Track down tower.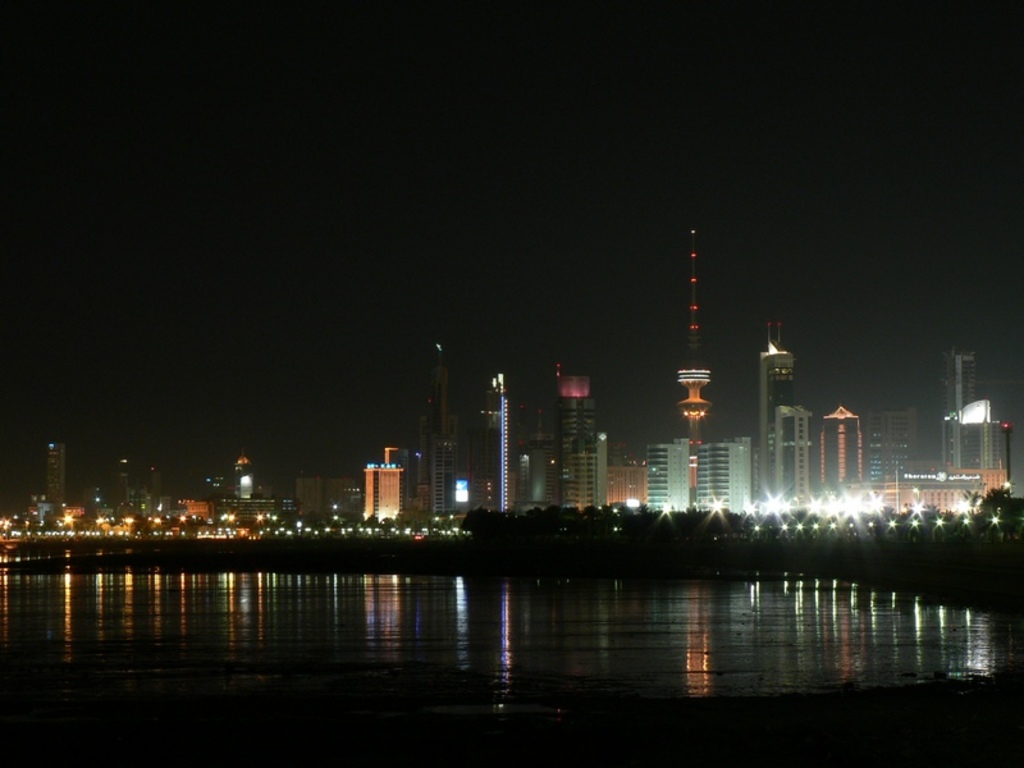
Tracked to x1=689, y1=433, x2=749, y2=503.
